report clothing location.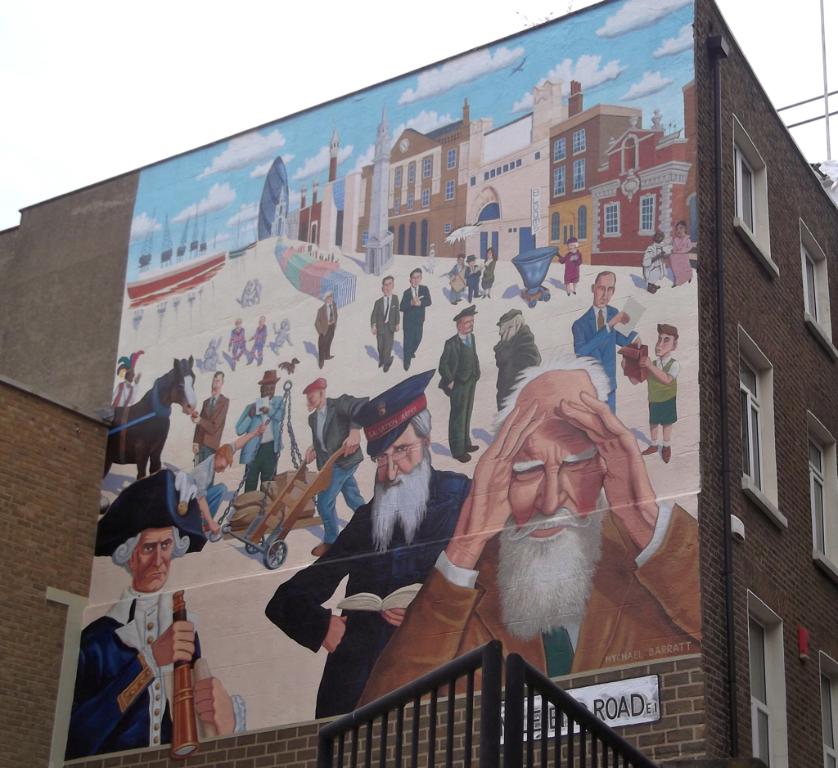
Report: 641/245/666/287.
